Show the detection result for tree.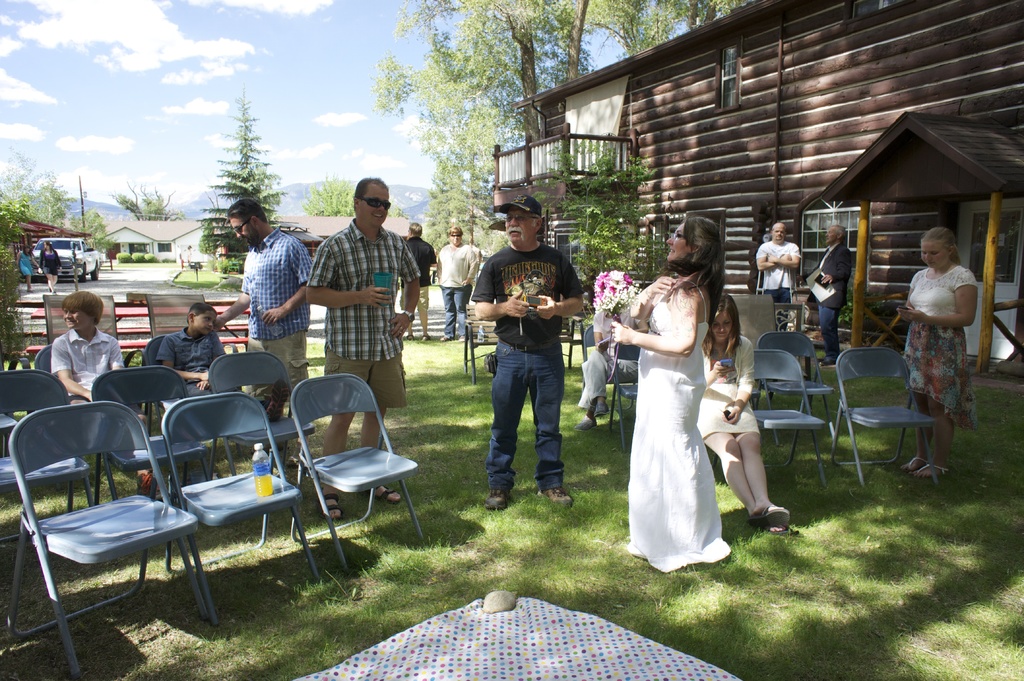
{"left": 109, "top": 178, "right": 182, "bottom": 225}.
